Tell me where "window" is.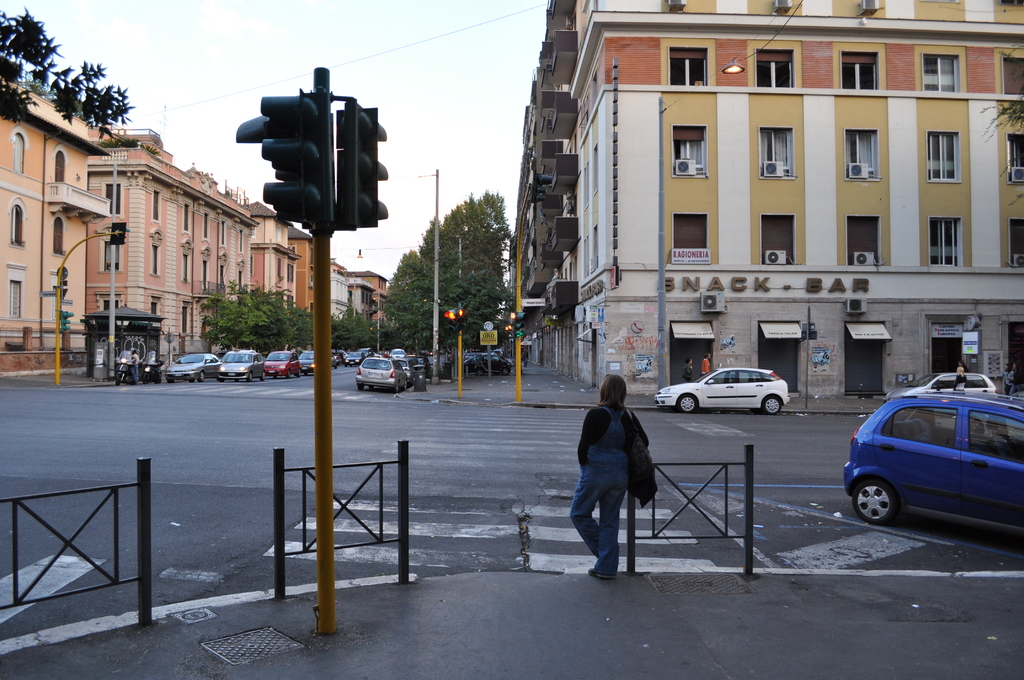
"window" is at box=[674, 126, 705, 177].
